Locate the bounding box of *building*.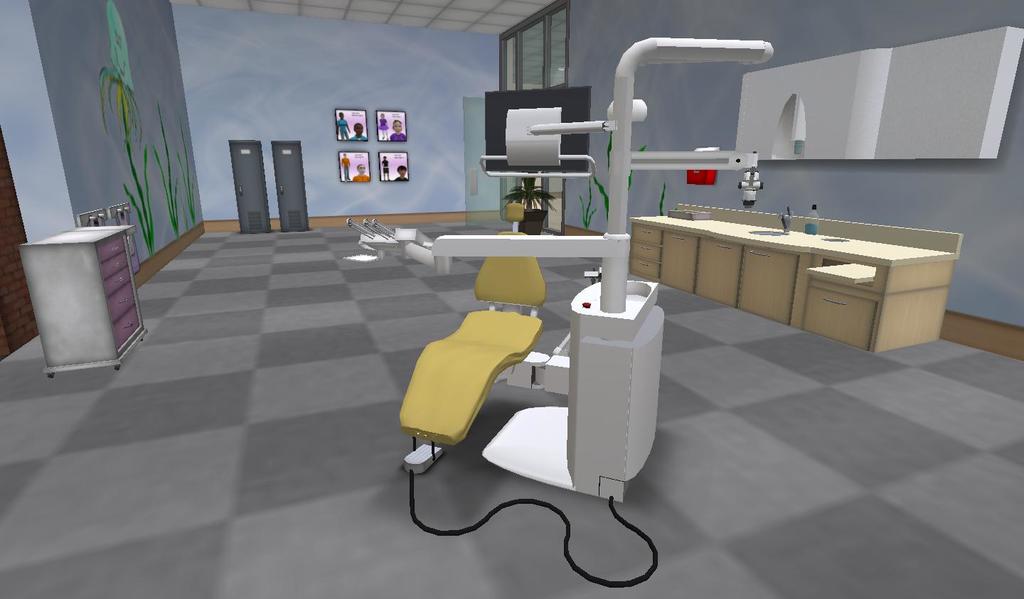
Bounding box: {"x1": 0, "y1": 0, "x2": 1023, "y2": 598}.
